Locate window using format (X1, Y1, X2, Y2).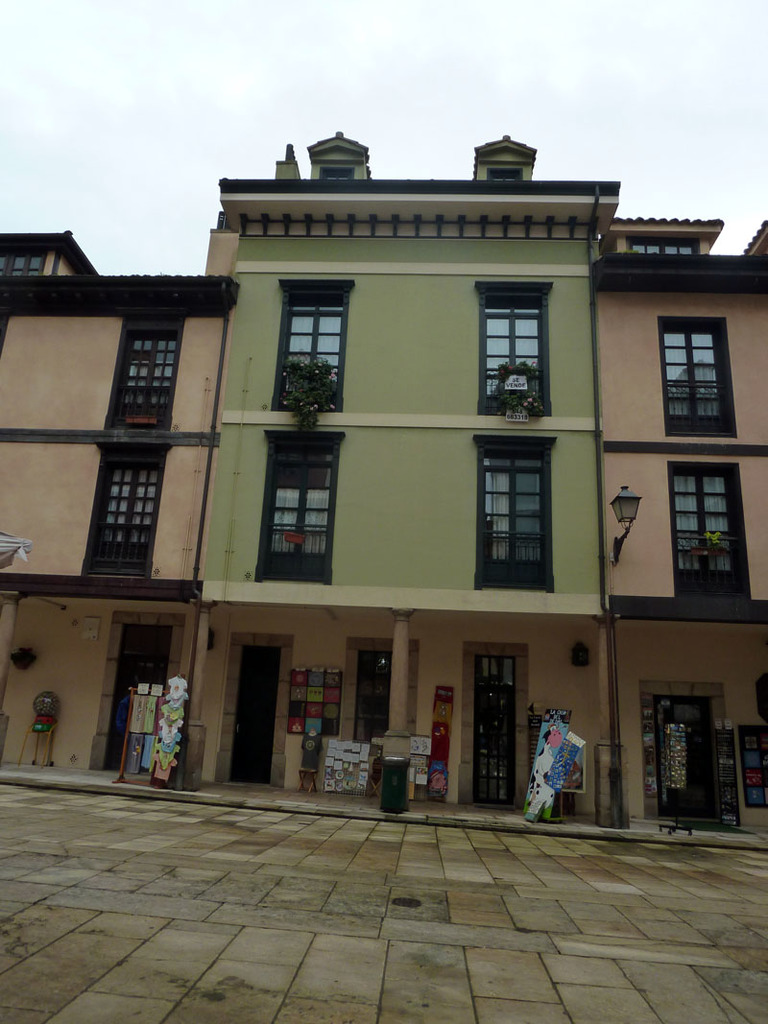
(115, 337, 173, 427).
